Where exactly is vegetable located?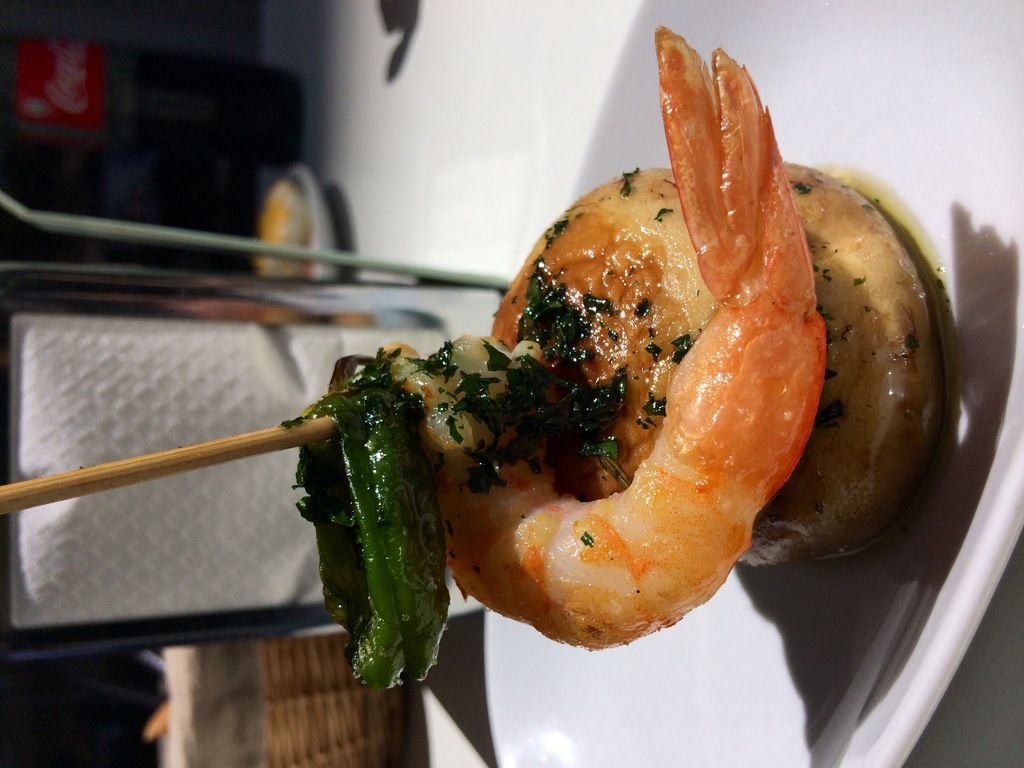
Its bounding box is x1=292 y1=372 x2=451 y2=692.
